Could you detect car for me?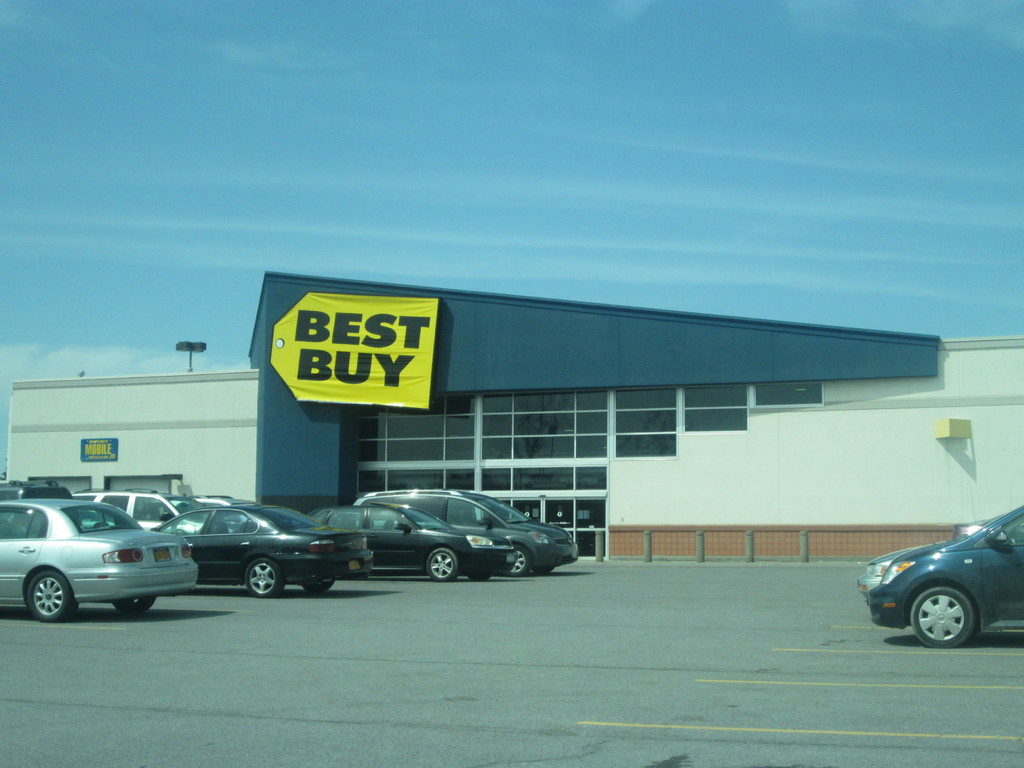
Detection result: [867, 504, 1023, 644].
